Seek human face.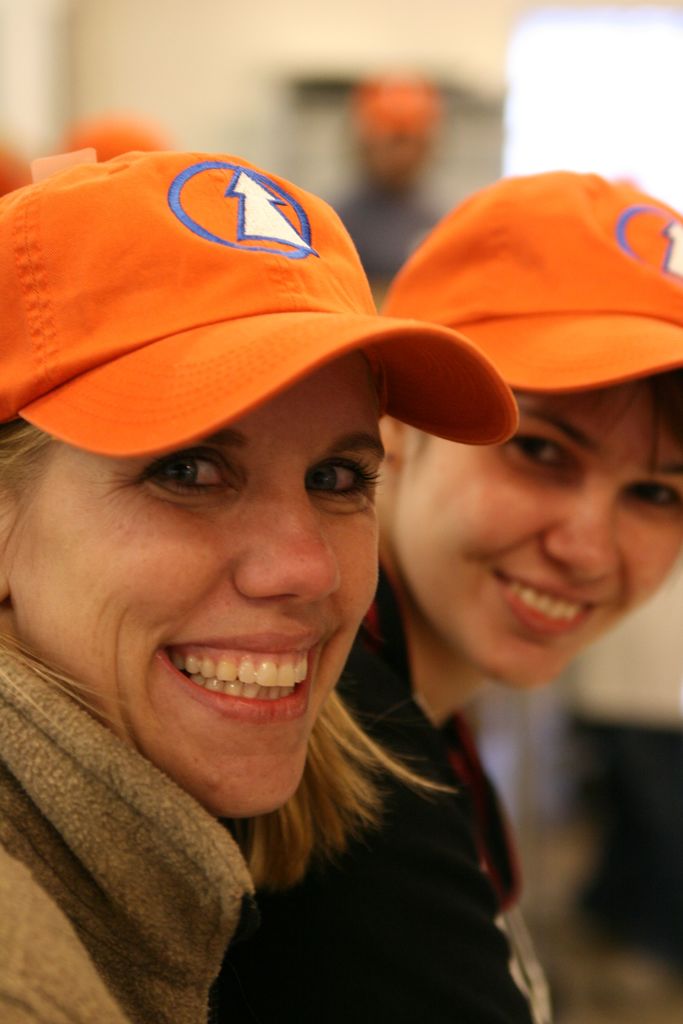
Rect(397, 383, 682, 689).
